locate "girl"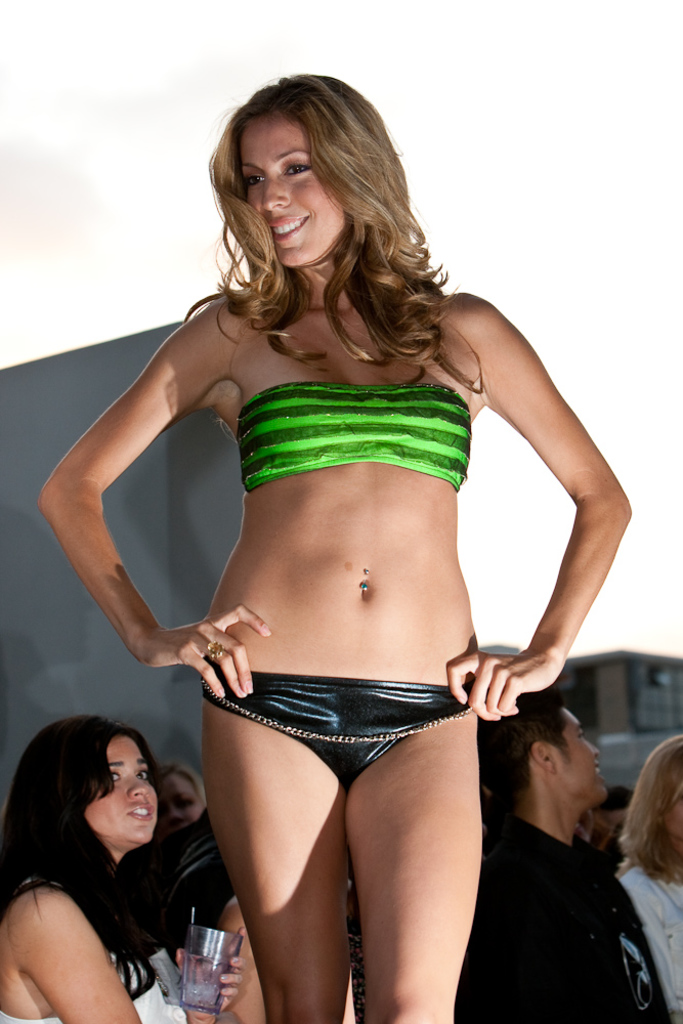
(x1=26, y1=67, x2=631, y2=1023)
